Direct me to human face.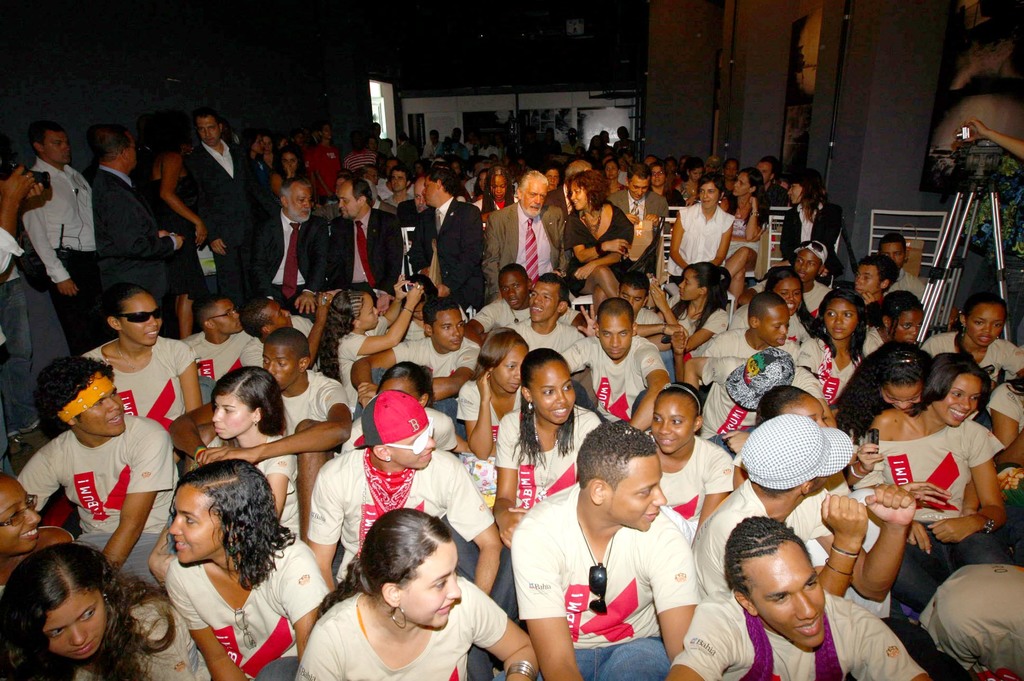
Direction: (left=360, top=294, right=381, bottom=326).
